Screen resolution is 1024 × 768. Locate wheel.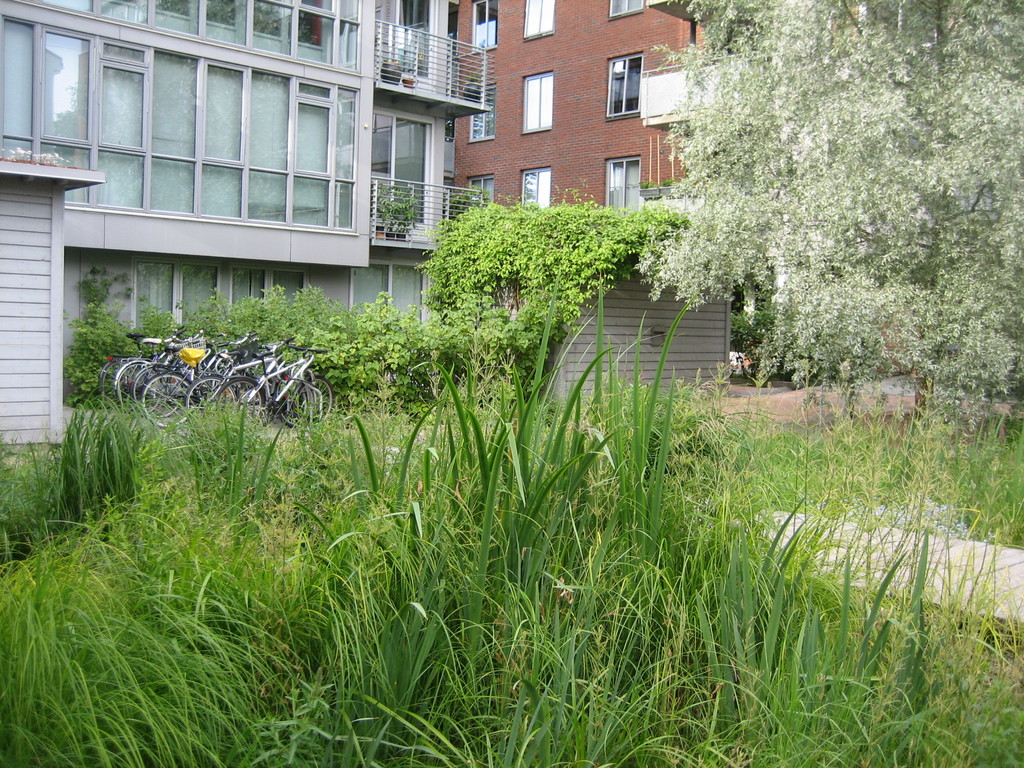
BBox(216, 378, 264, 413).
